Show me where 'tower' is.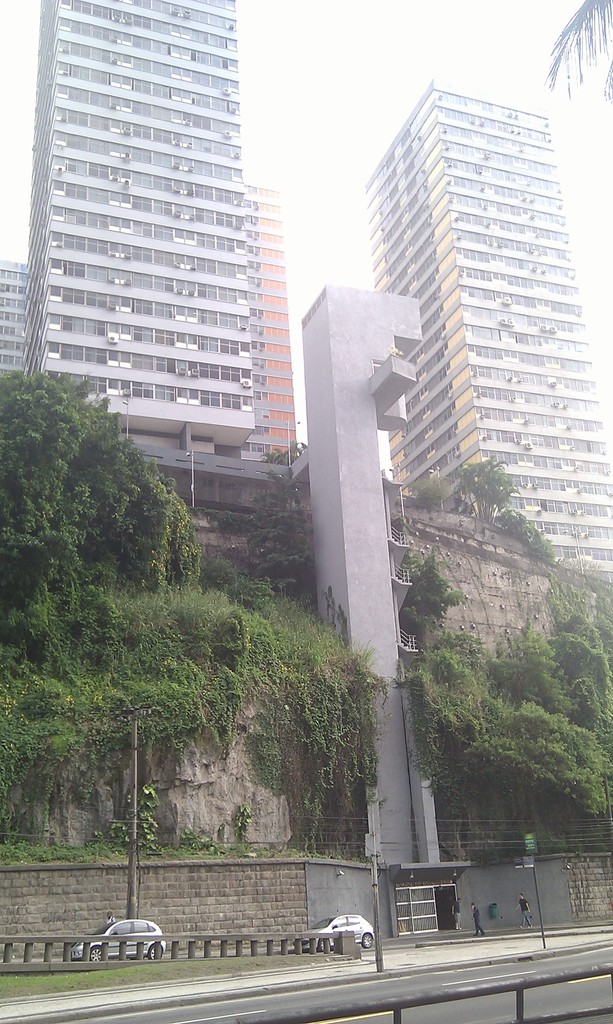
'tower' is at [left=356, top=83, right=612, bottom=575].
